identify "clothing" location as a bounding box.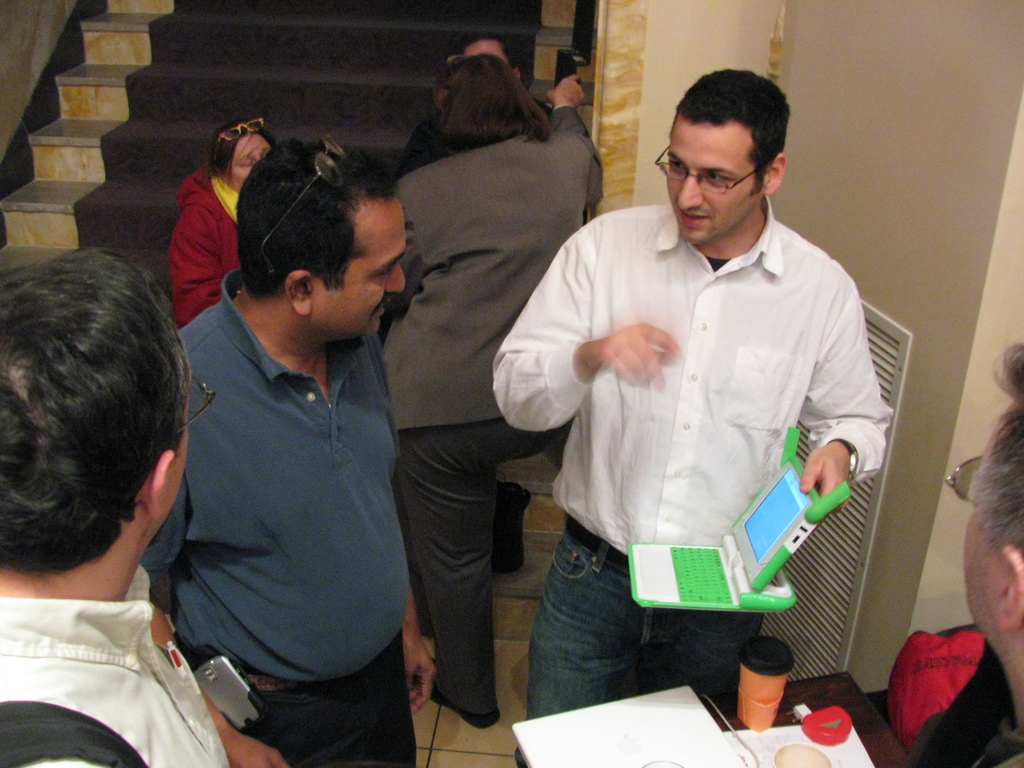
<box>0,560,231,767</box>.
